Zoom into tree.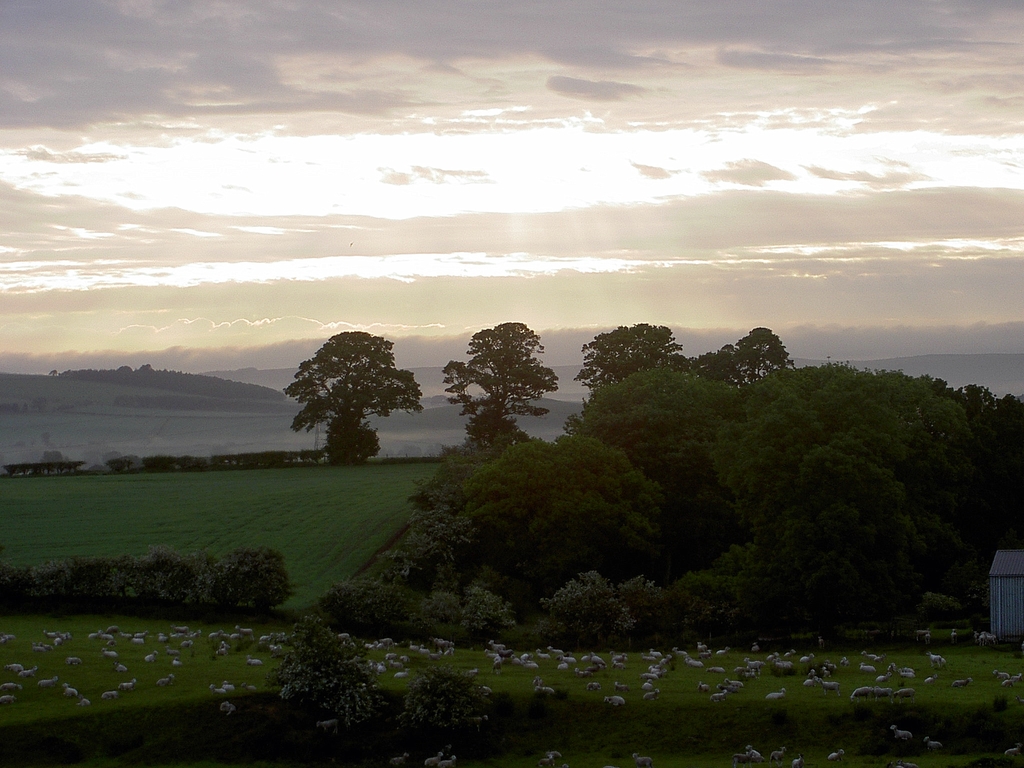
Zoom target: l=173, t=551, r=211, b=616.
